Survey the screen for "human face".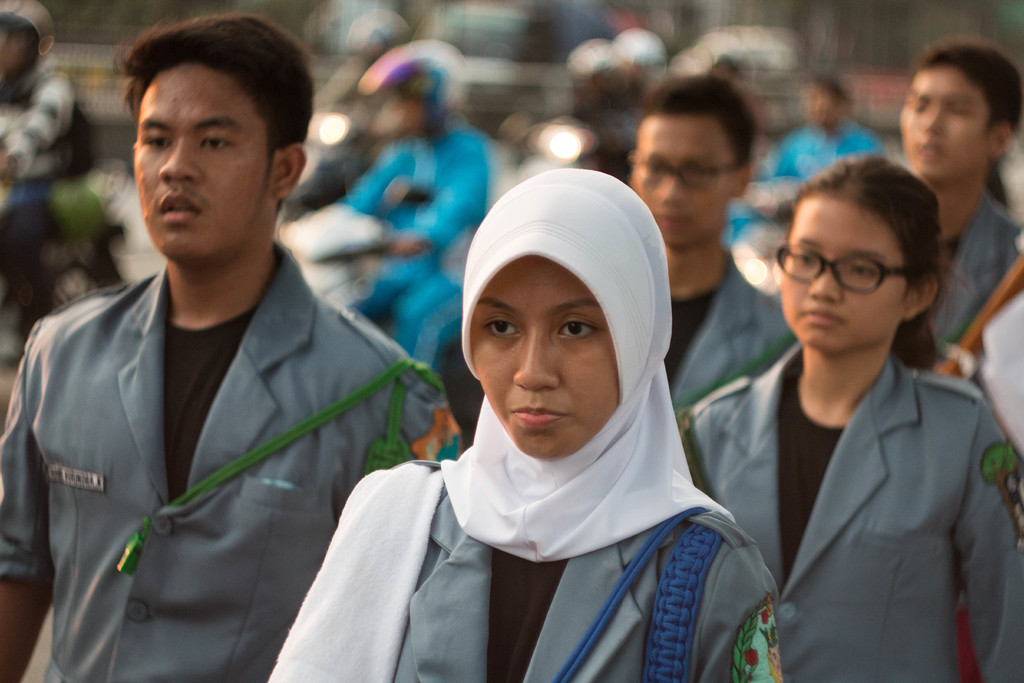
Survey found: (130,52,276,267).
